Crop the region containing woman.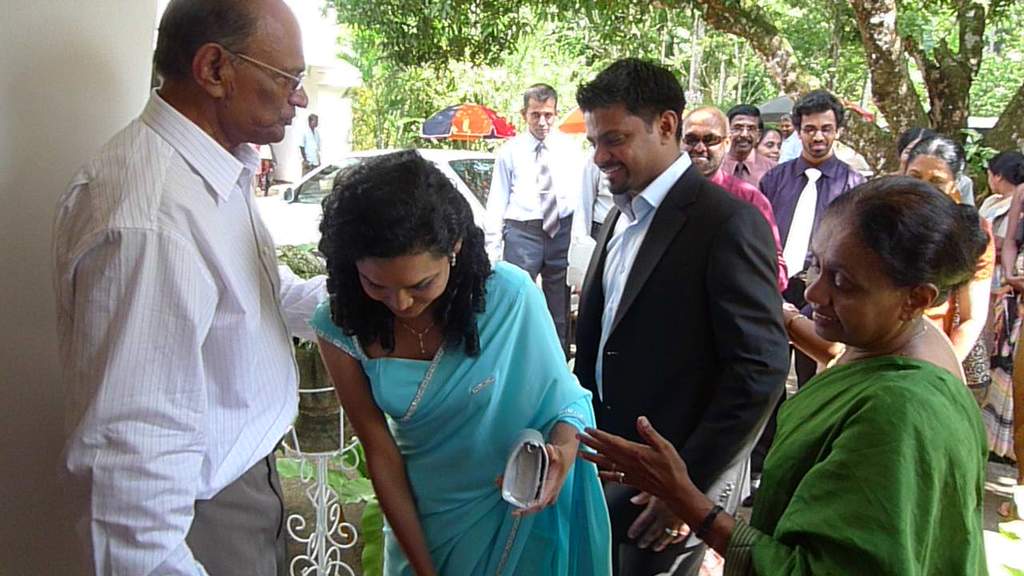
Crop region: Rect(753, 119, 789, 162).
